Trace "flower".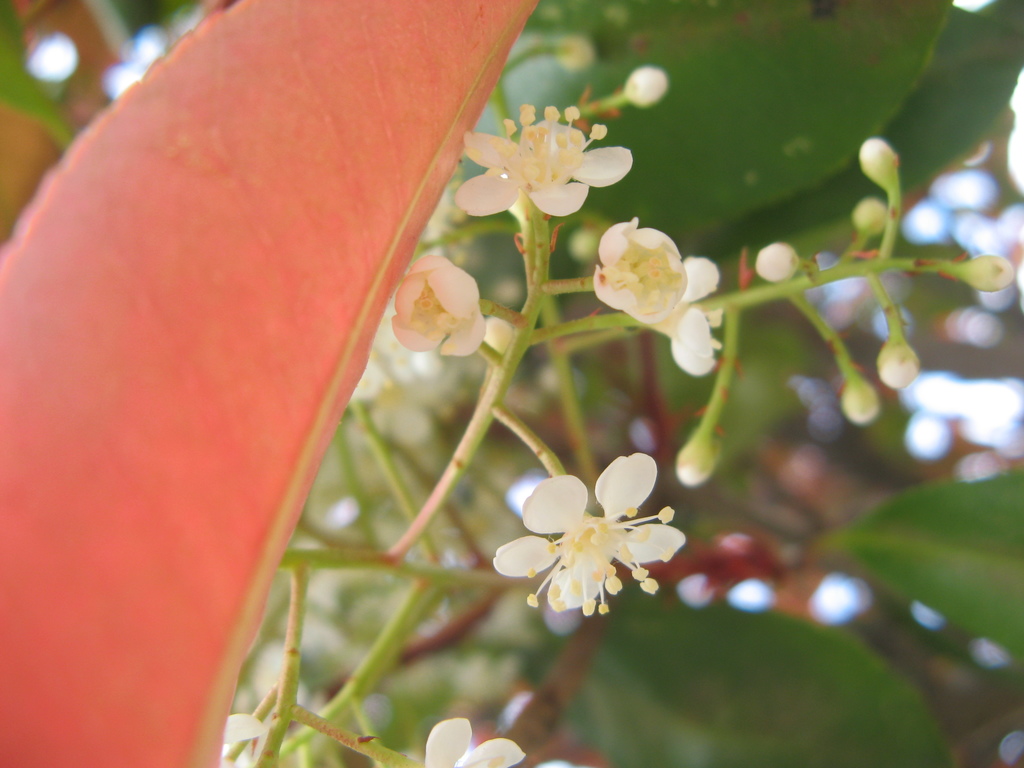
Traced to 672,252,719,300.
